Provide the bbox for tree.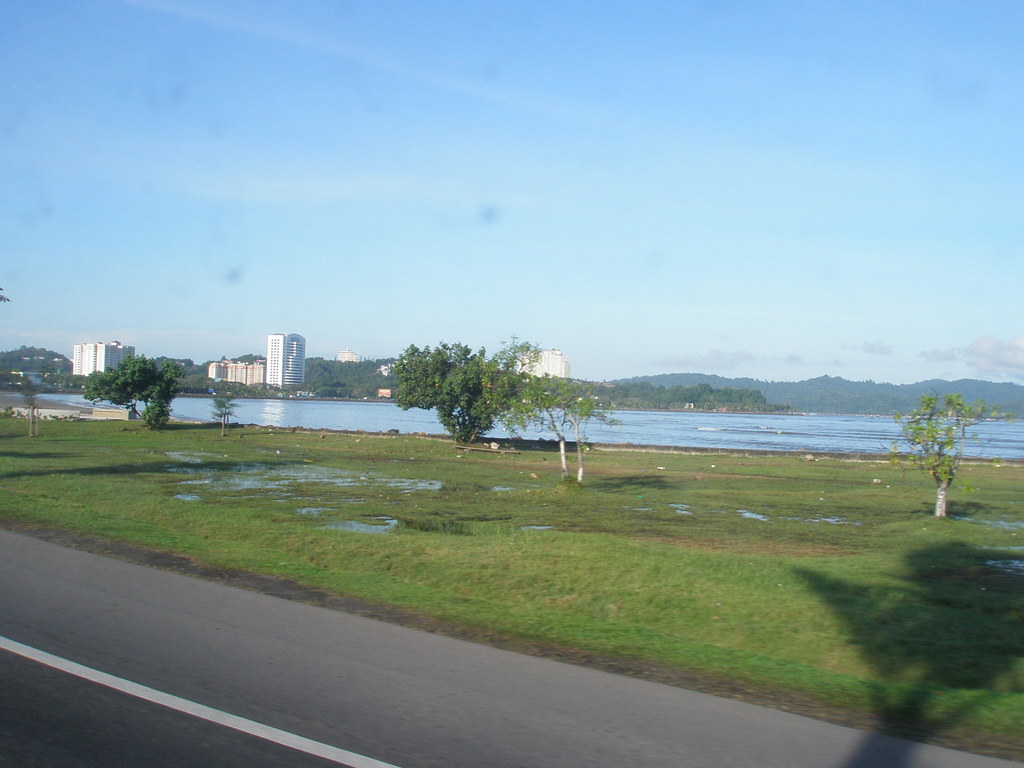
region(211, 395, 239, 435).
